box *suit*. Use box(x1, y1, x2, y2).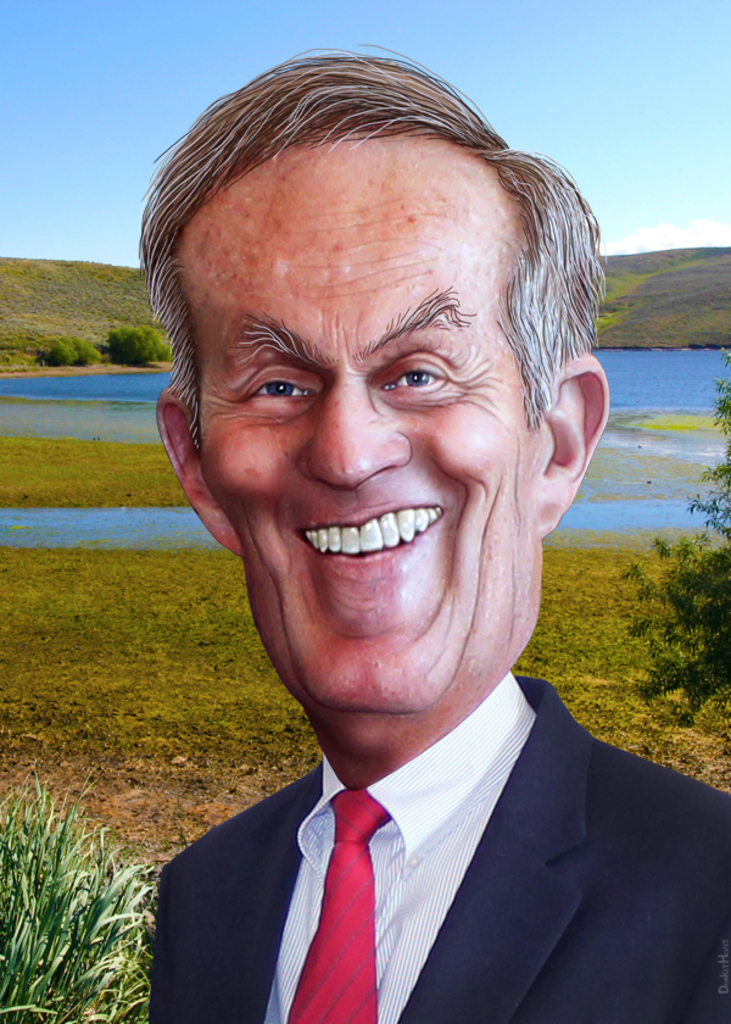
box(134, 612, 730, 1018).
